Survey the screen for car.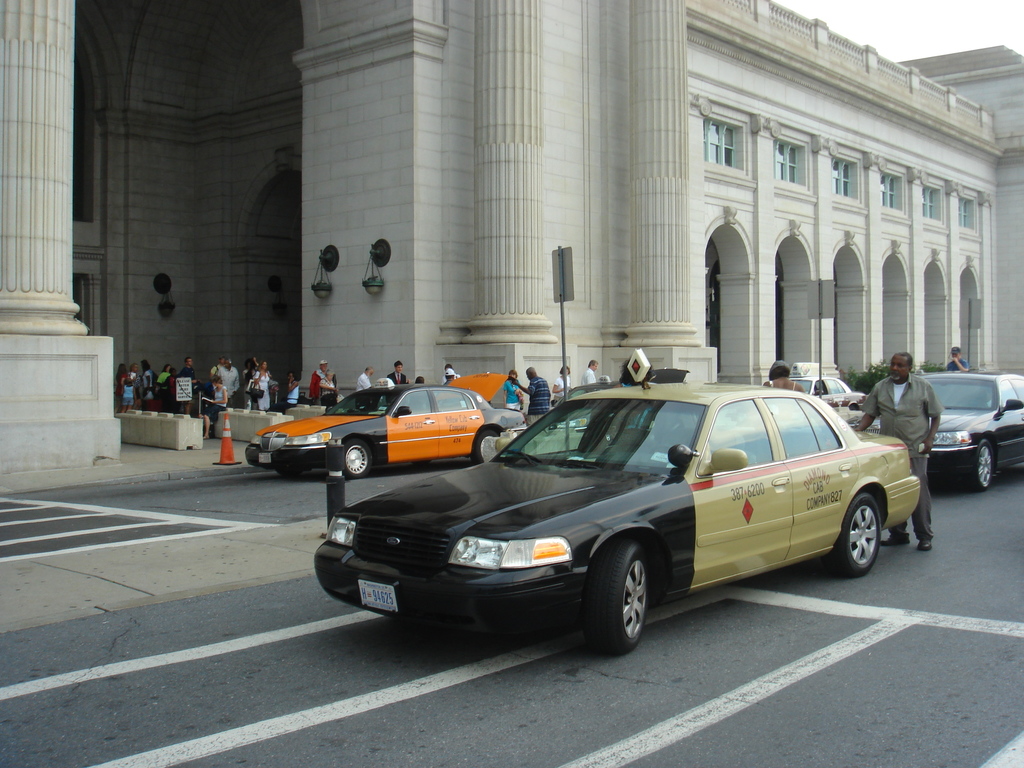
Survey found: (x1=838, y1=371, x2=1023, y2=494).
